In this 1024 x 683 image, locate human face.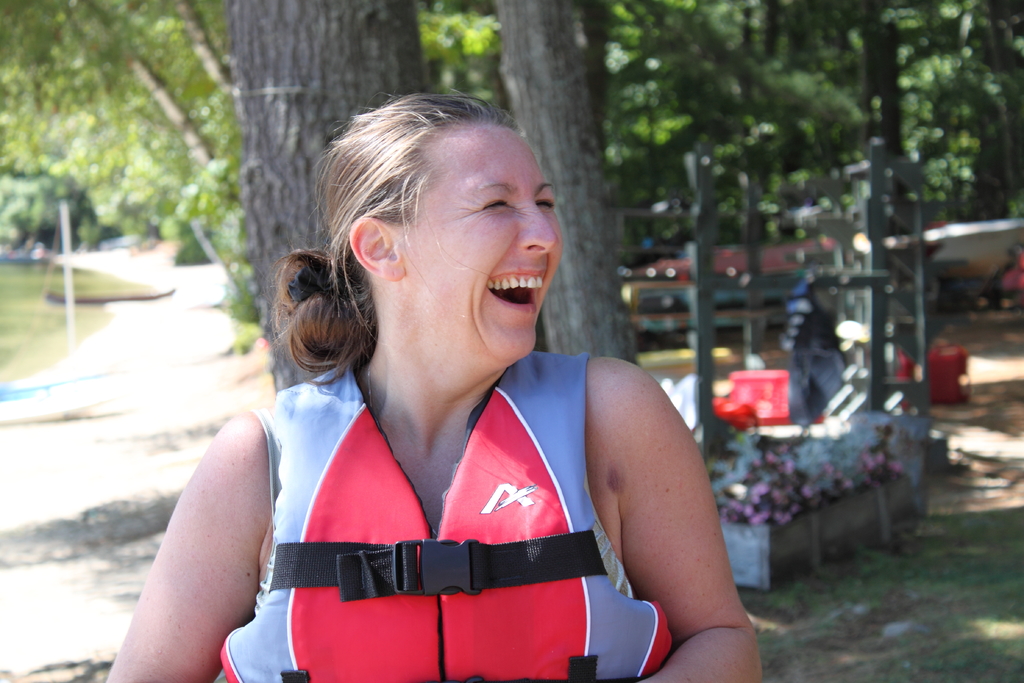
Bounding box: [392, 125, 564, 361].
